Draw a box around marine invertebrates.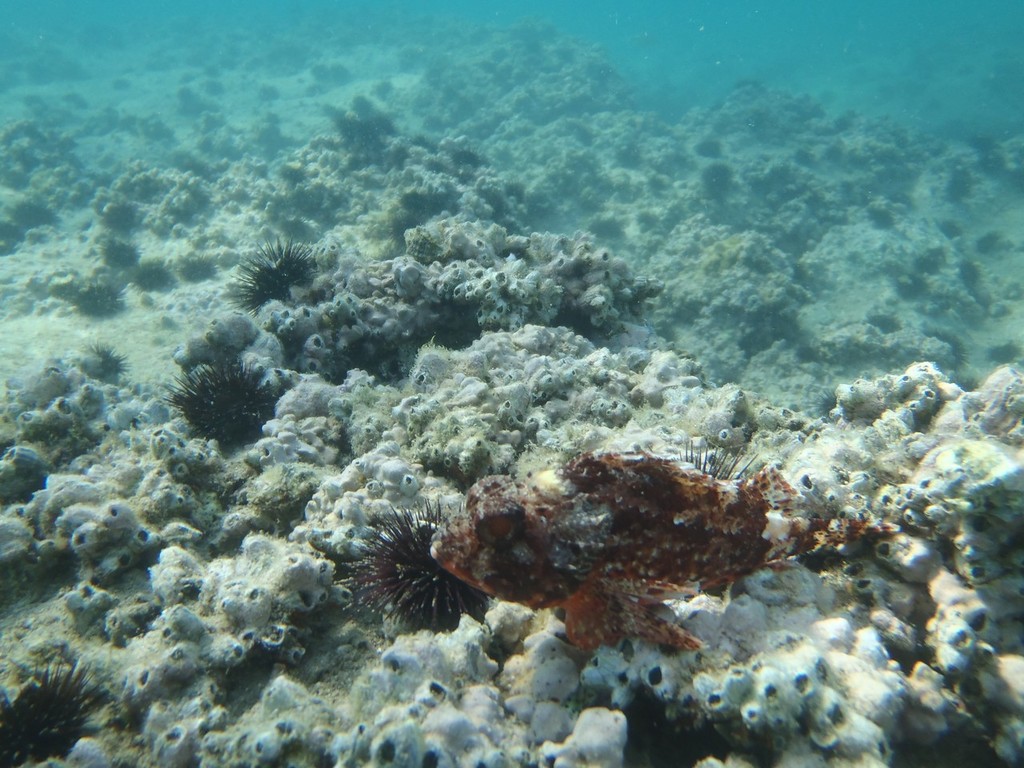
rect(358, 506, 502, 662).
